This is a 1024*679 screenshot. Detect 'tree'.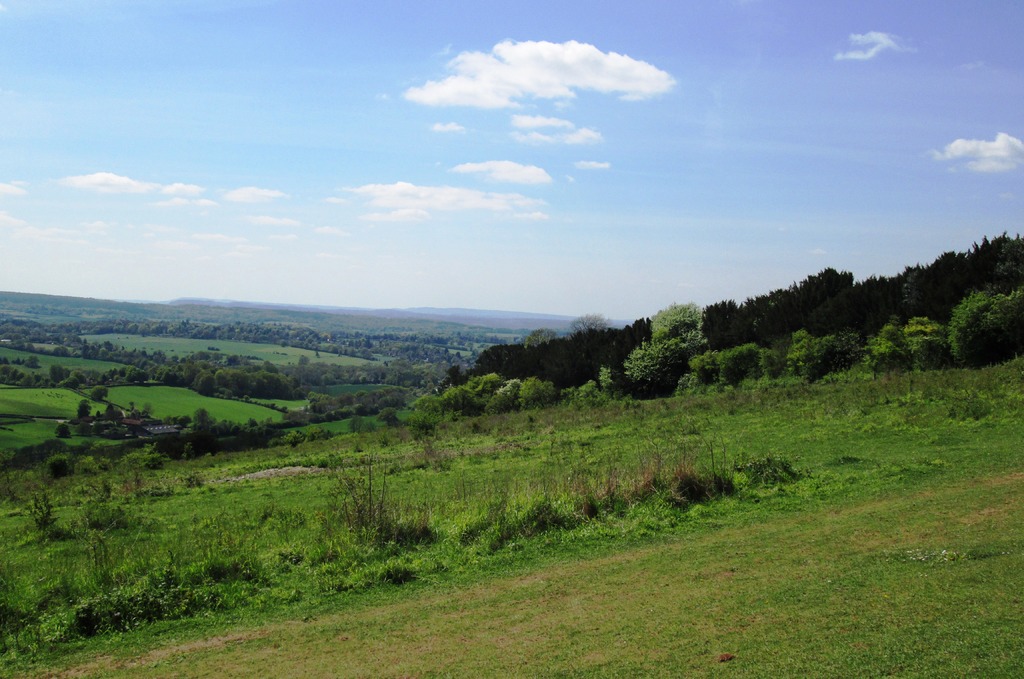
(x1=947, y1=289, x2=1023, y2=365).
